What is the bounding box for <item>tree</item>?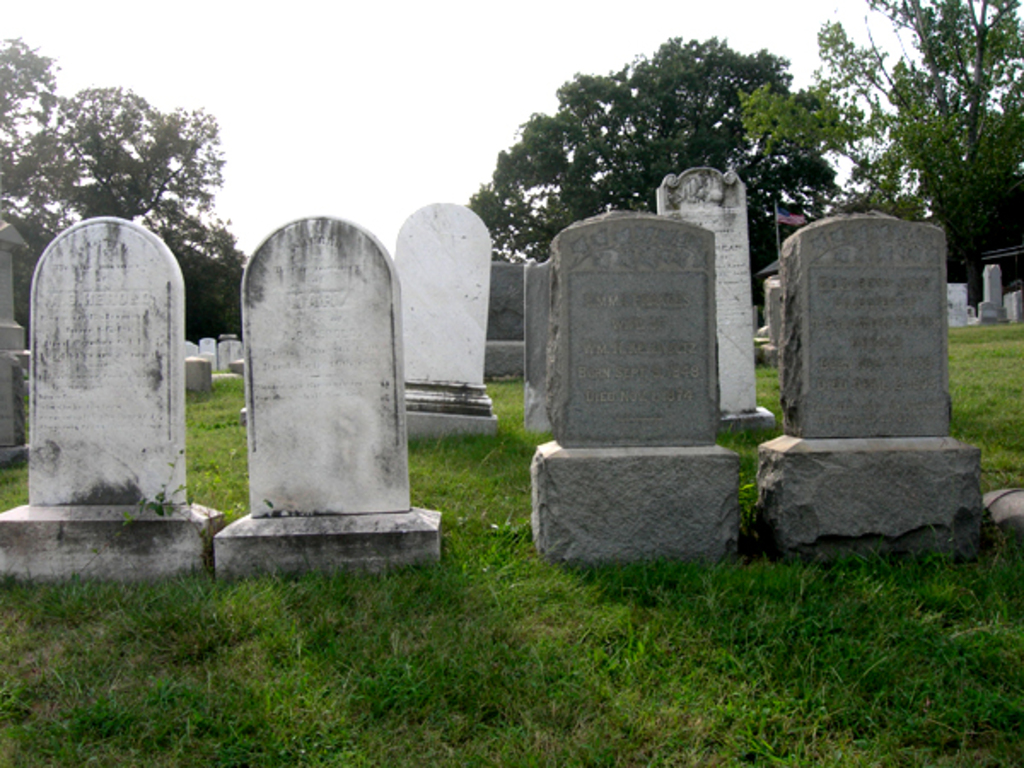
x1=463, y1=29, x2=835, y2=304.
